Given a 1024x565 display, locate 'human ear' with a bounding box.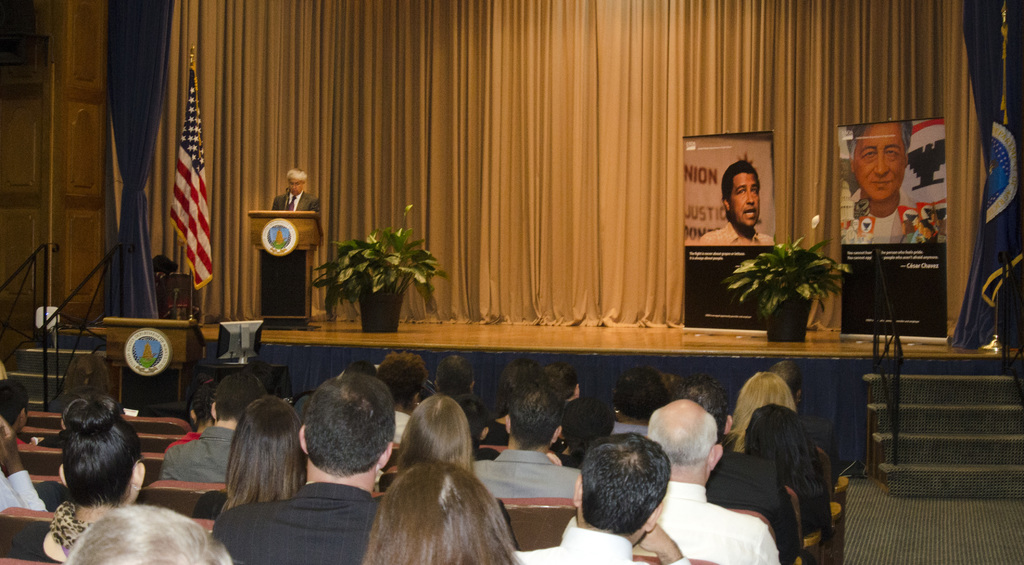
Located: (x1=641, y1=507, x2=662, y2=528).
